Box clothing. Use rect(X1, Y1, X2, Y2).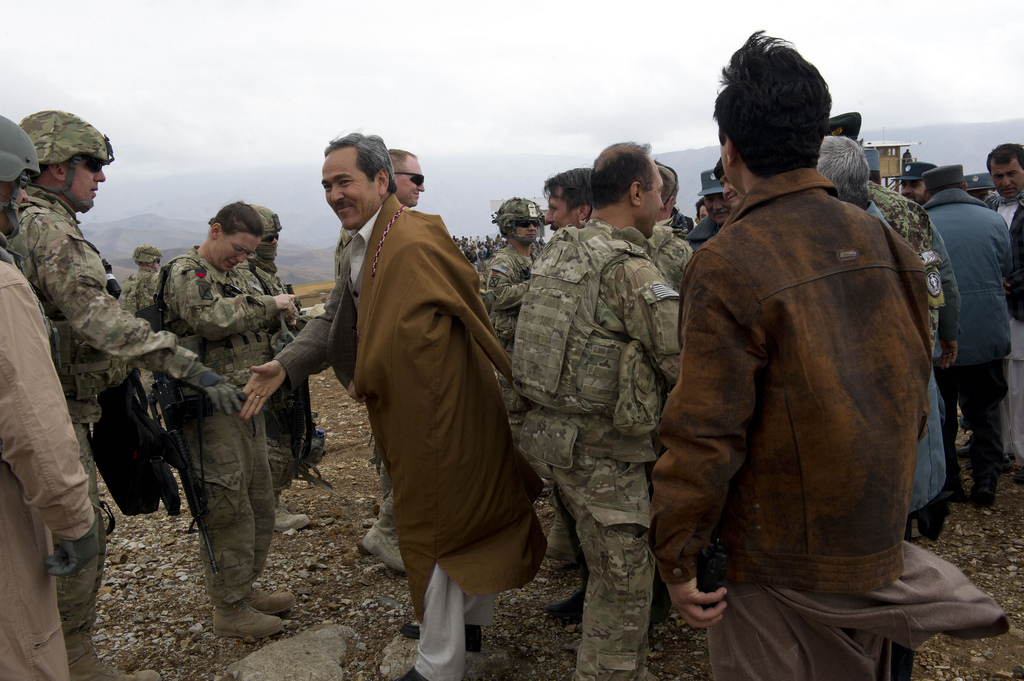
rect(643, 168, 1010, 680).
